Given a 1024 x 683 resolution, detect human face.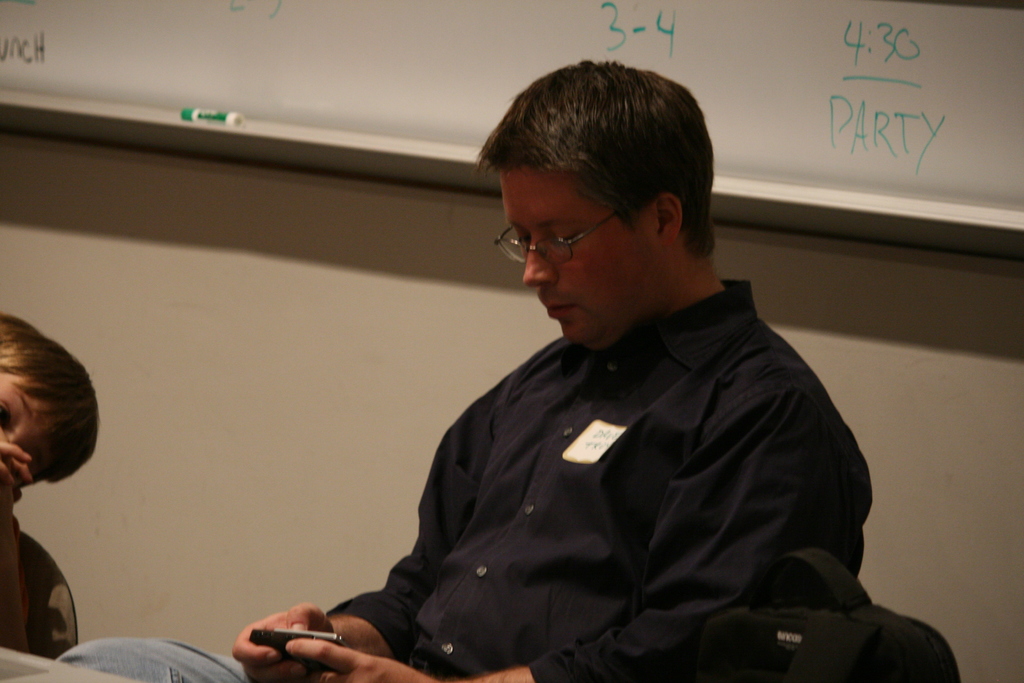
(left=497, top=172, right=657, bottom=349).
